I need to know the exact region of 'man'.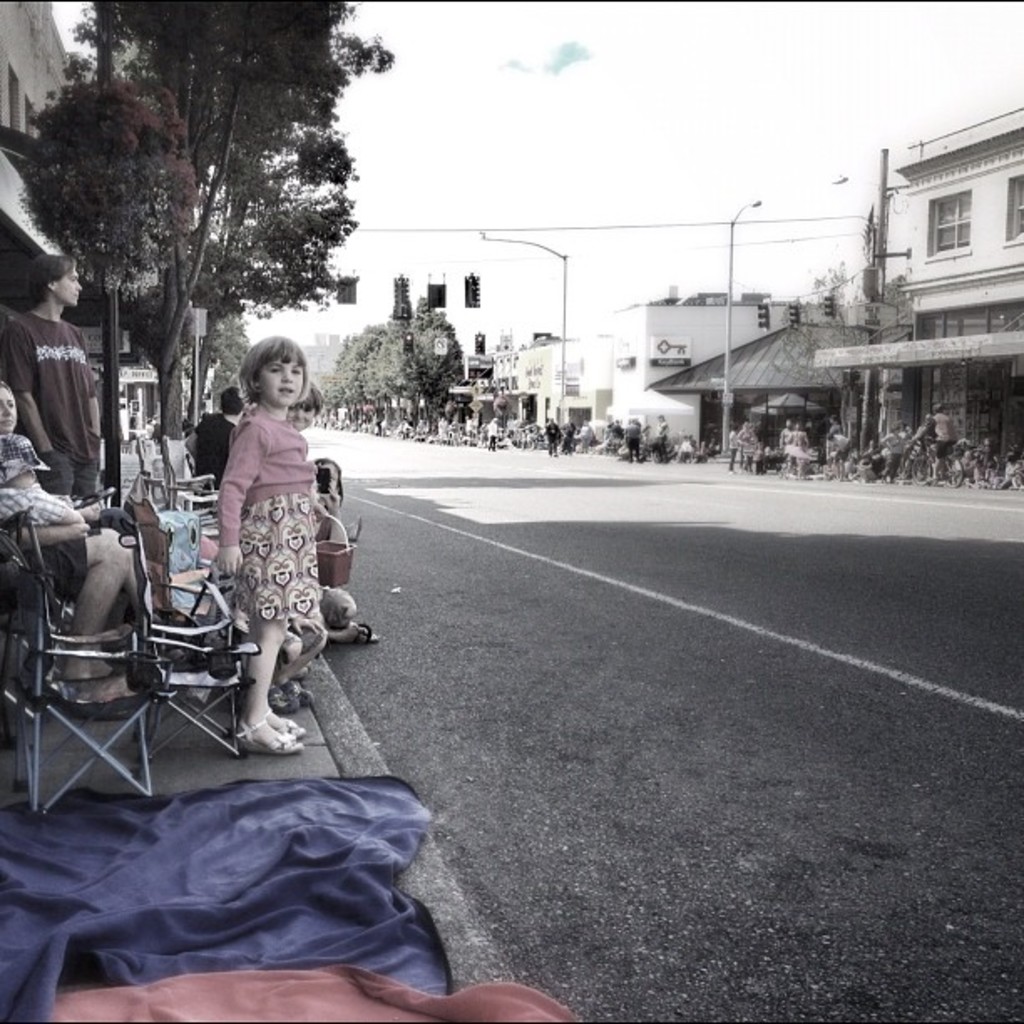
Region: x1=0 y1=253 x2=102 y2=507.
